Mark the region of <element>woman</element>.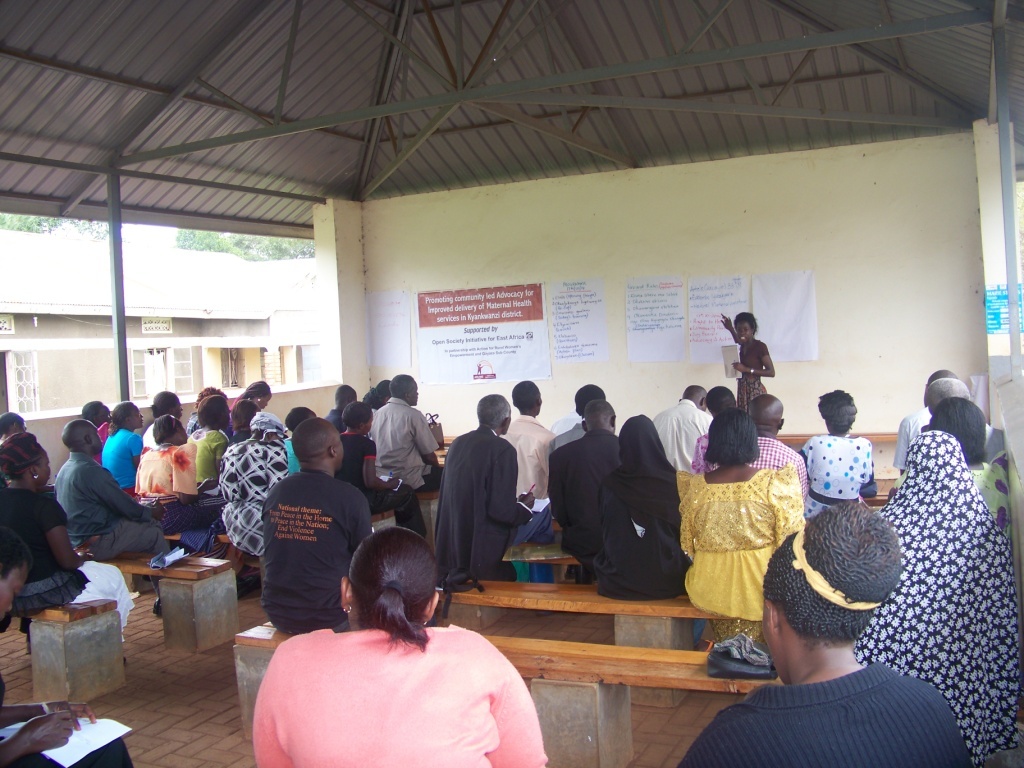
Region: [x1=102, y1=394, x2=145, y2=486].
